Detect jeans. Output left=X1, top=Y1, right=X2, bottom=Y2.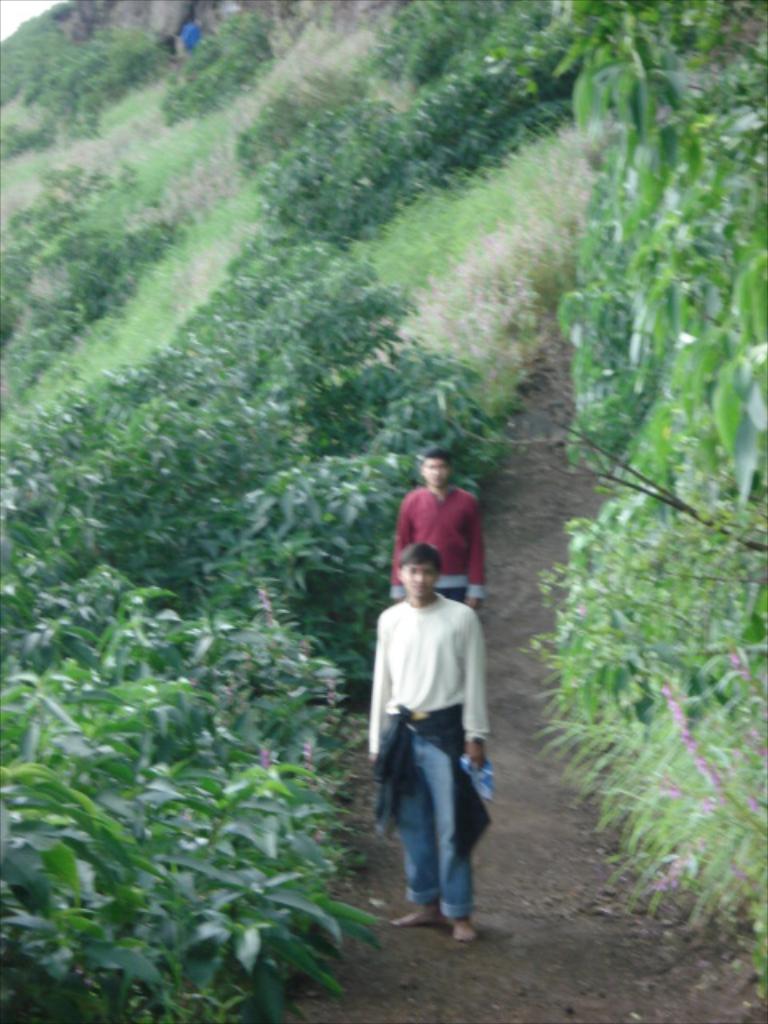
left=382, top=720, right=488, bottom=934.
